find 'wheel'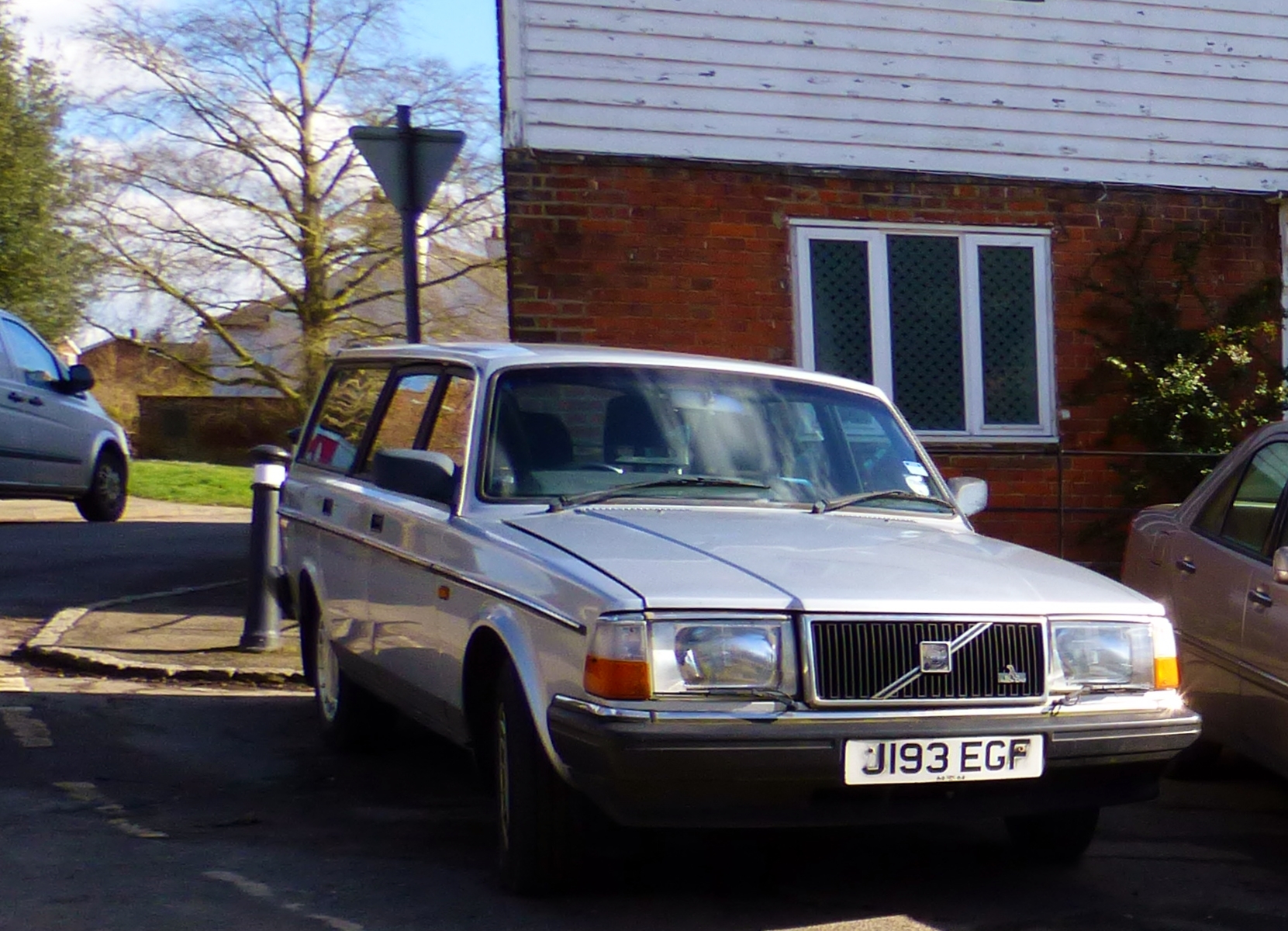
[x1=61, y1=349, x2=102, y2=405]
